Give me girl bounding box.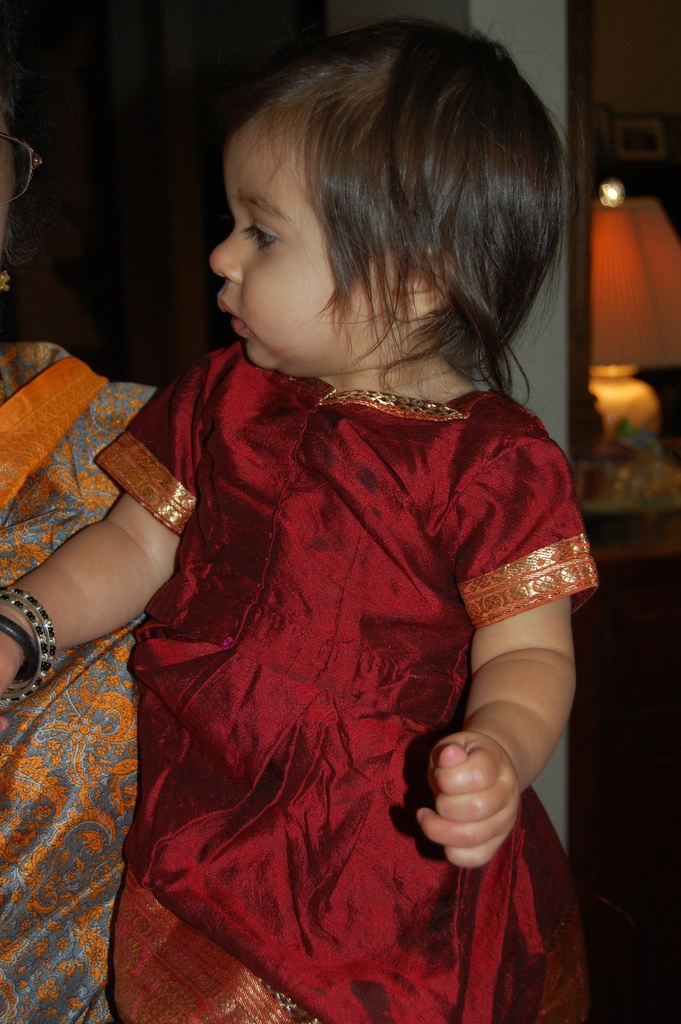
Rect(6, 22, 598, 1023).
